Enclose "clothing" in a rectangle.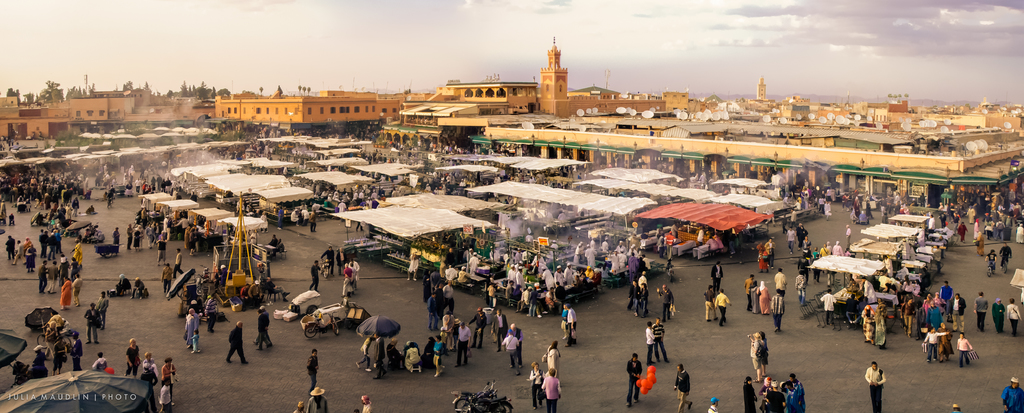
BBox(294, 409, 306, 412).
